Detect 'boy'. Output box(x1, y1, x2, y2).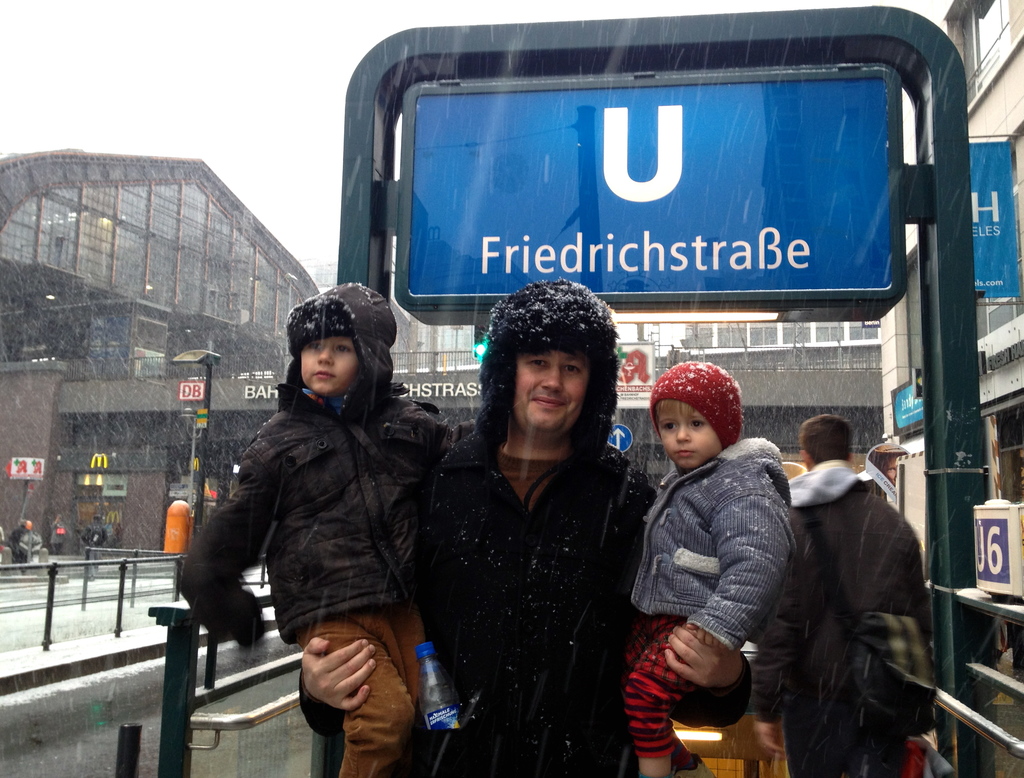
box(601, 341, 812, 756).
